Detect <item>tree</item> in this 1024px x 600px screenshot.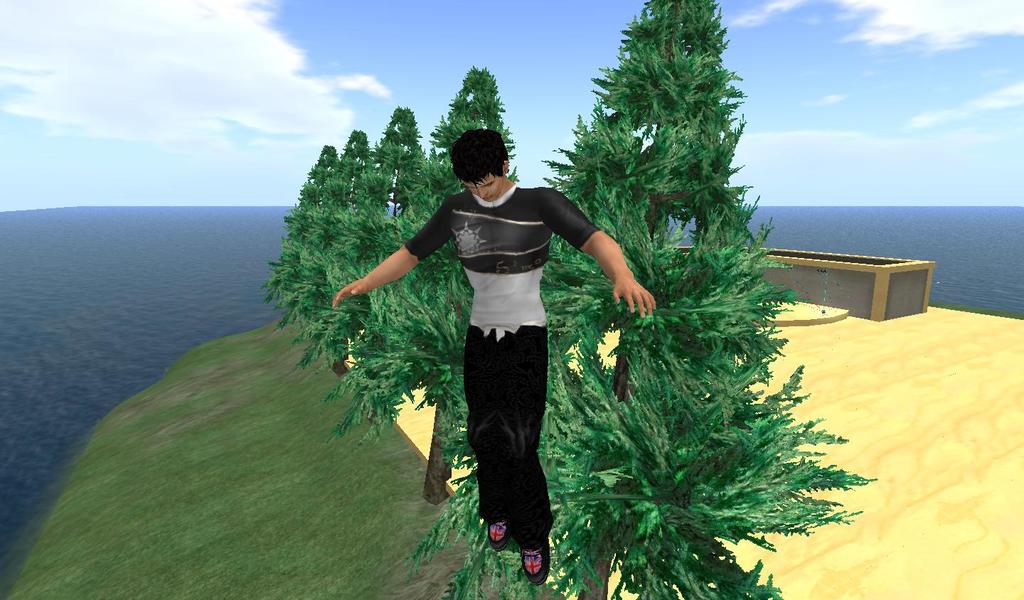
Detection: {"left": 316, "top": 63, "right": 525, "bottom": 505}.
